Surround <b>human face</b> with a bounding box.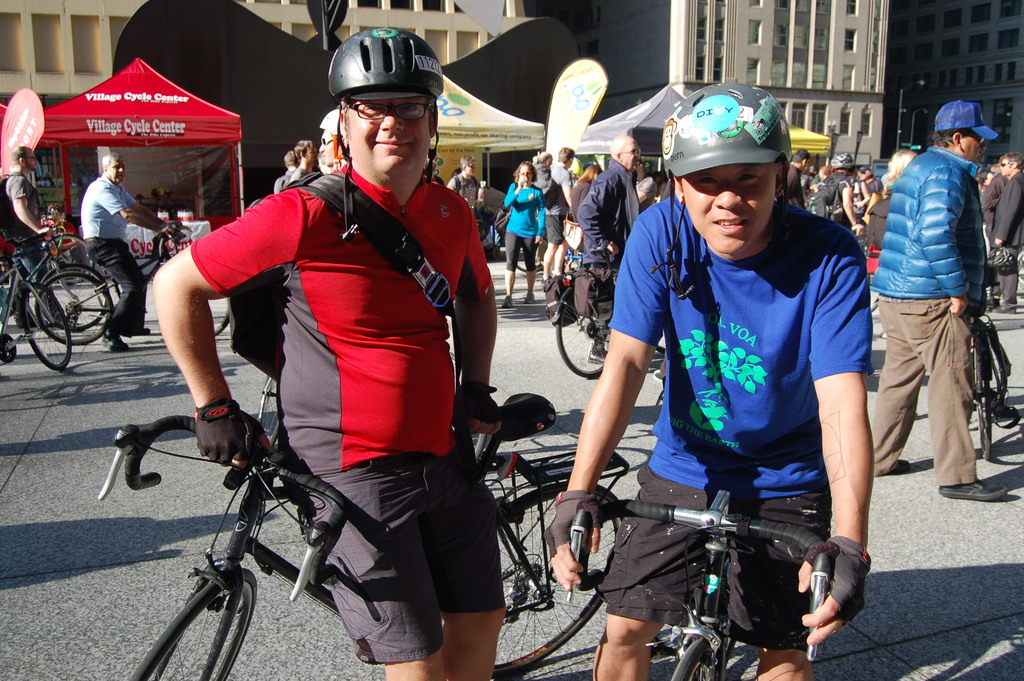
346 101 429 181.
